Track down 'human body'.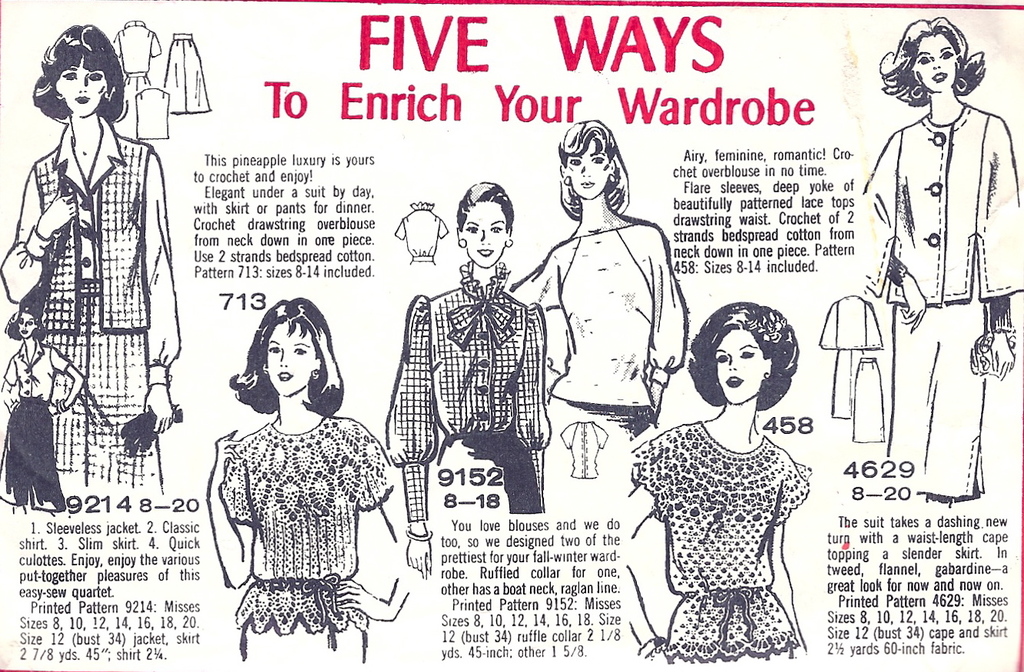
Tracked to {"left": 1, "top": 21, "right": 183, "bottom": 494}.
